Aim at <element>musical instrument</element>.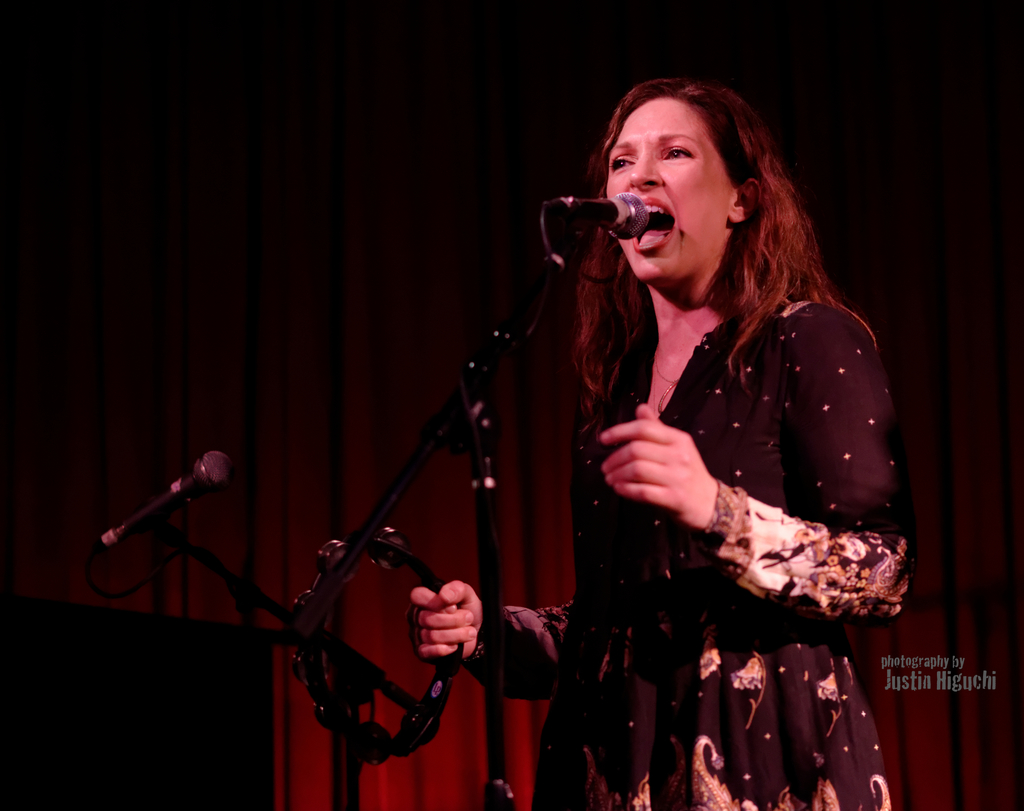
Aimed at box(295, 521, 463, 765).
